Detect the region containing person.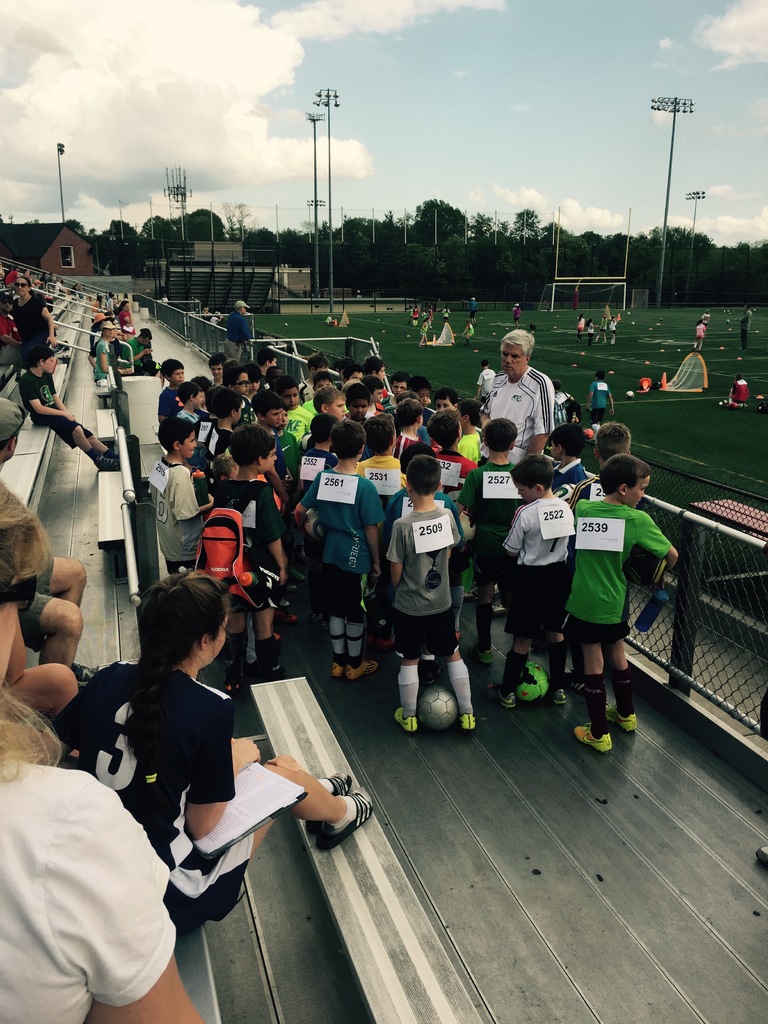
{"left": 704, "top": 307, "right": 713, "bottom": 335}.
